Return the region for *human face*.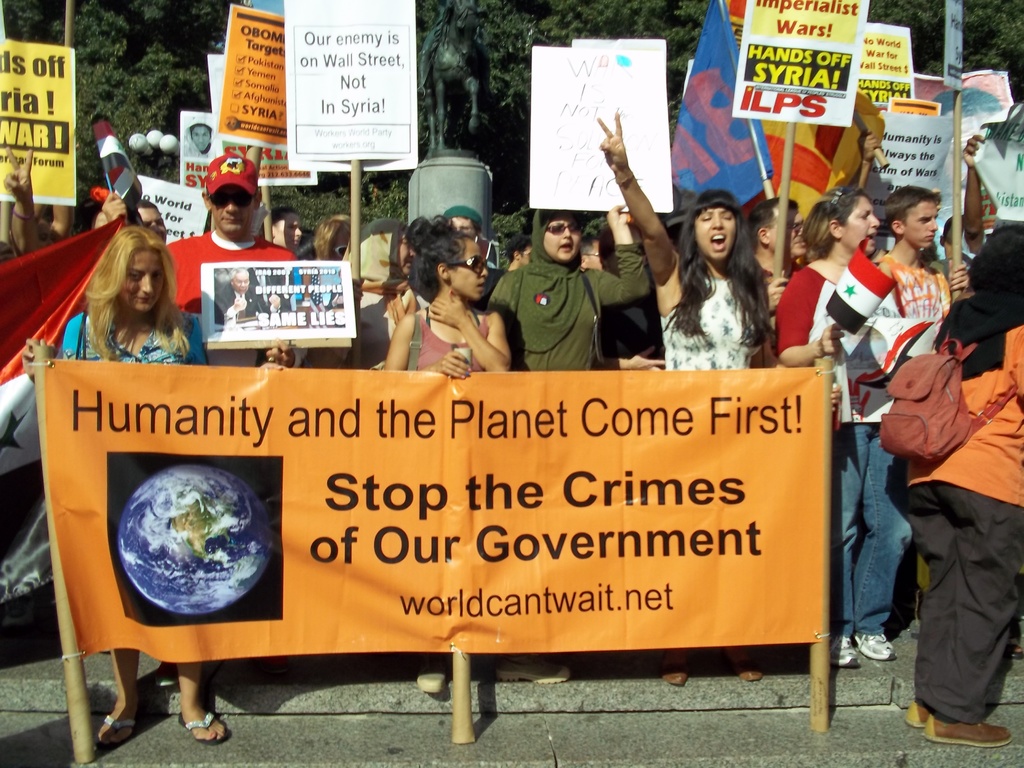
select_region(275, 209, 303, 246).
